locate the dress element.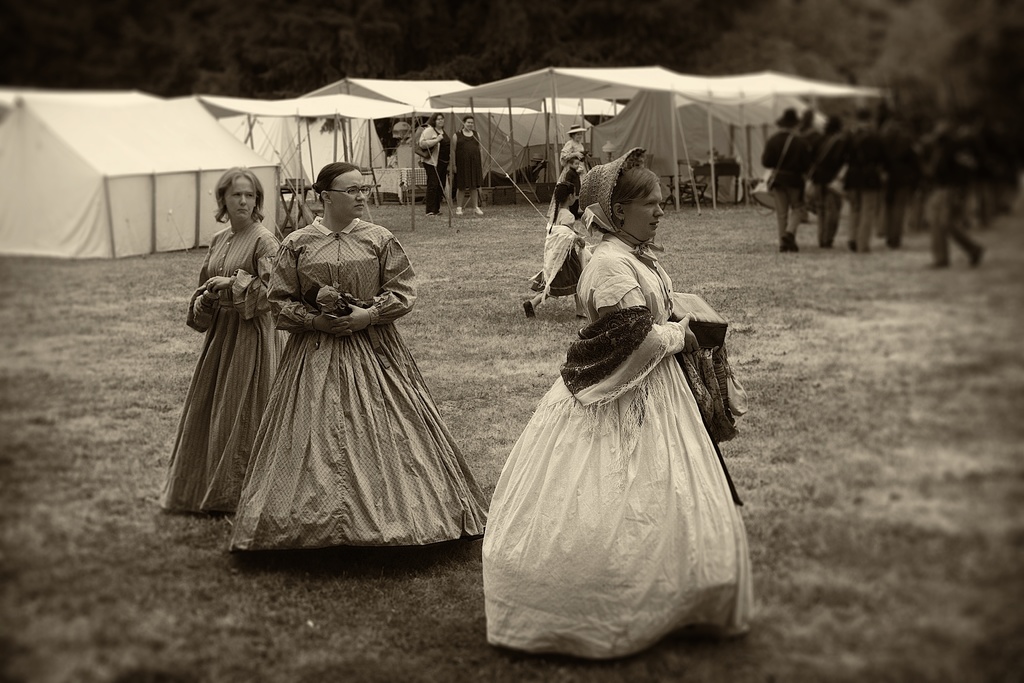
Element bbox: [456,131,481,190].
